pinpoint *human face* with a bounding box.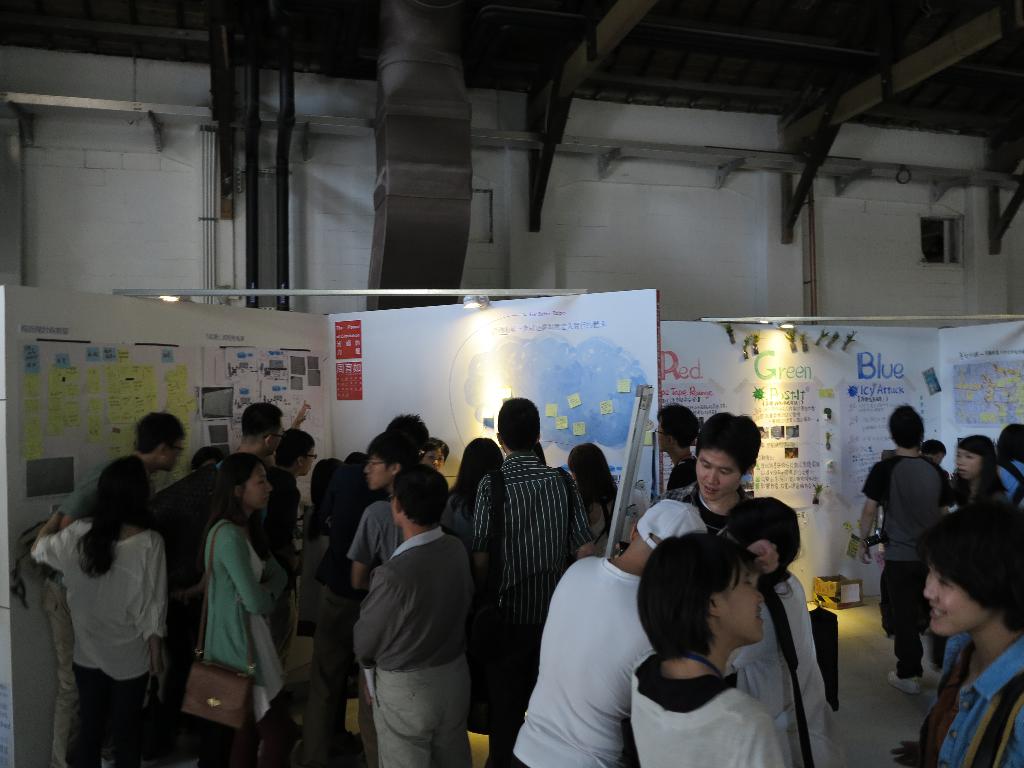
bbox(364, 456, 391, 490).
